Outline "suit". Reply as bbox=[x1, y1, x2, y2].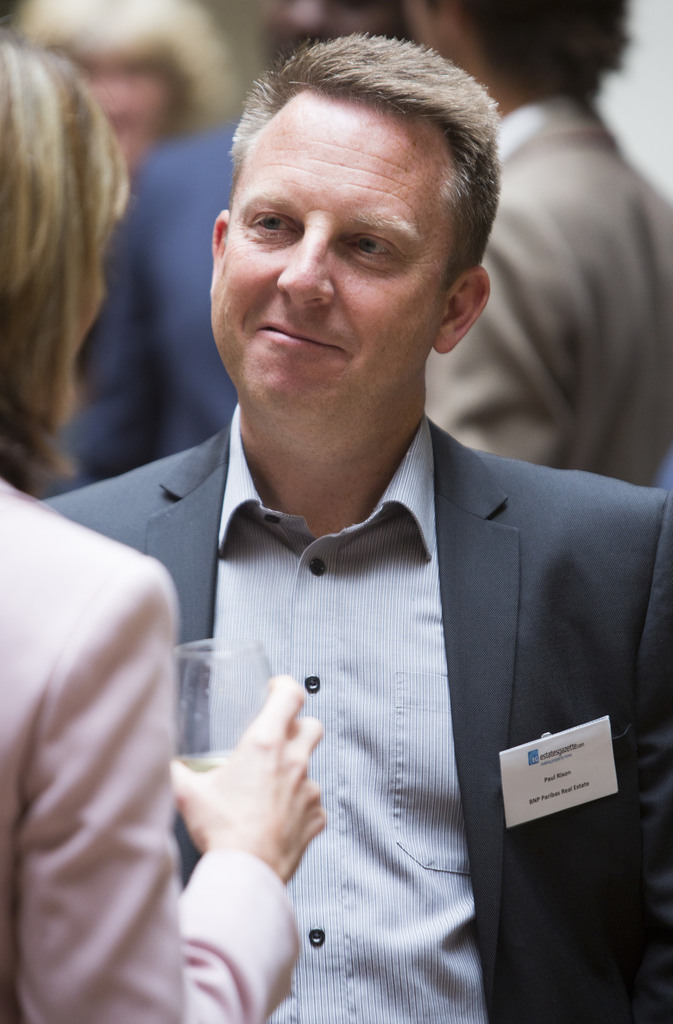
bbox=[110, 181, 672, 1007].
